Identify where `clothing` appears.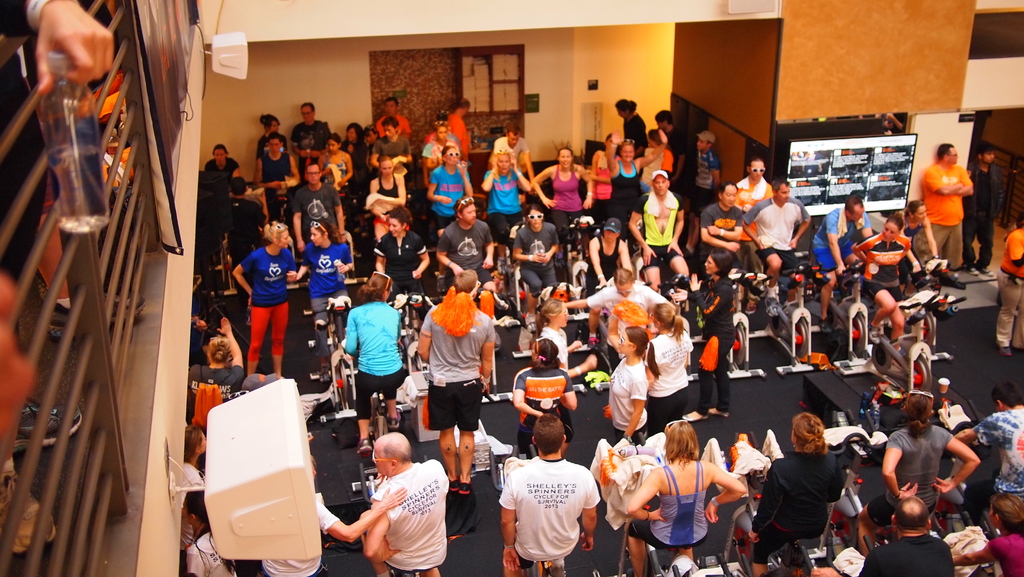
Appears at bbox(919, 163, 968, 223).
